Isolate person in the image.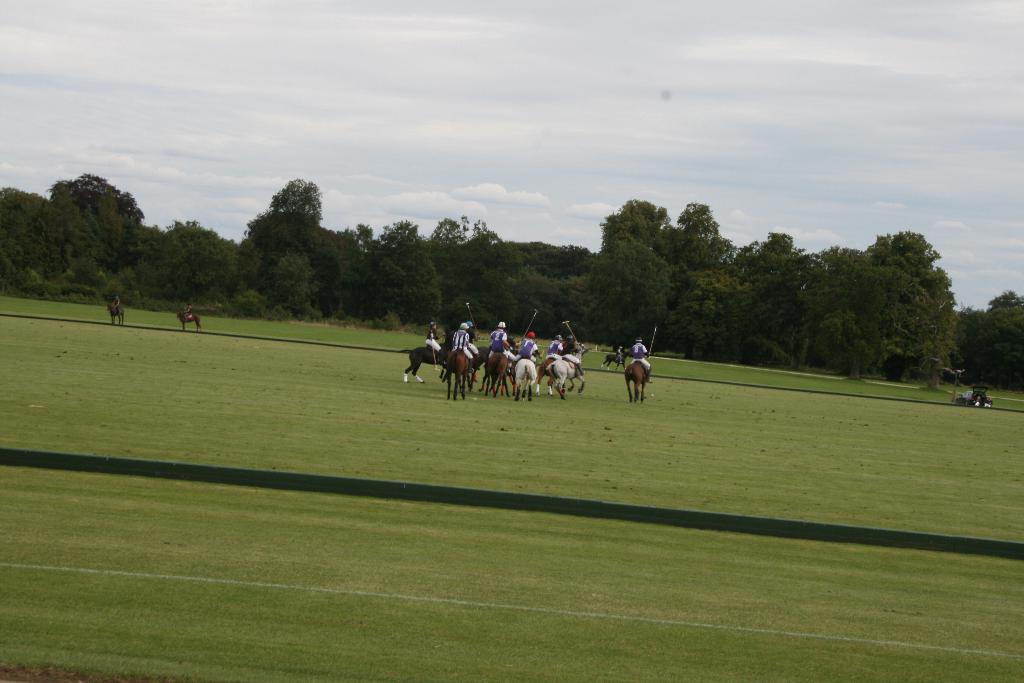
Isolated region: (x1=564, y1=331, x2=587, y2=363).
